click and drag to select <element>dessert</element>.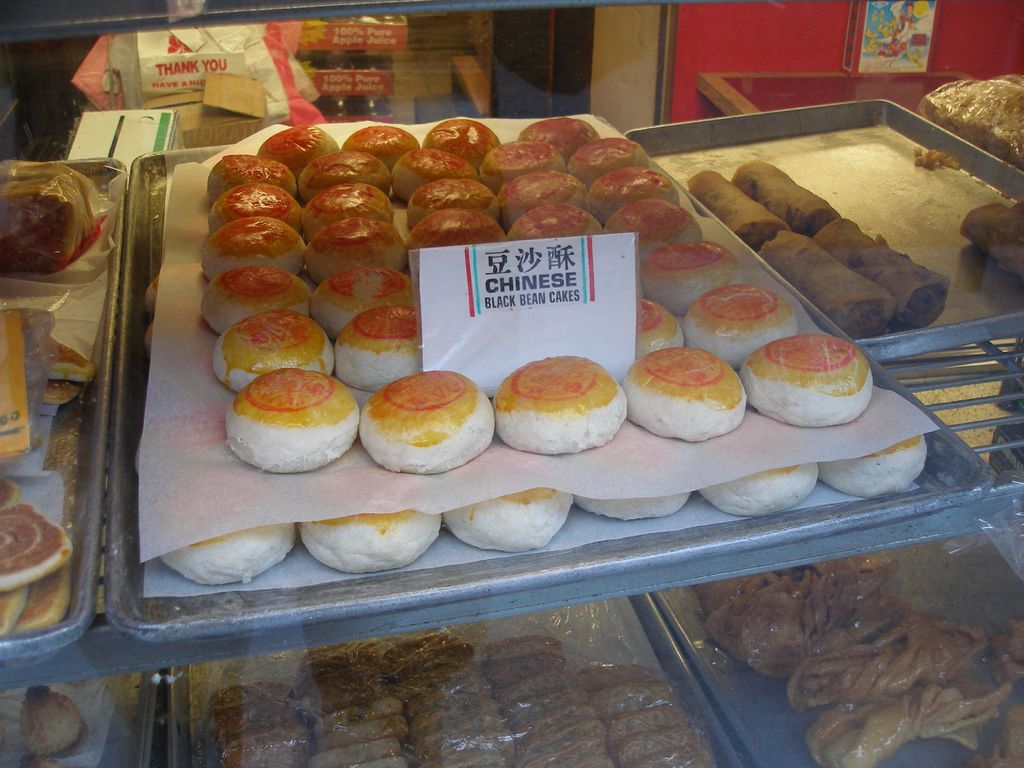
Selection: BBox(746, 325, 872, 436).
